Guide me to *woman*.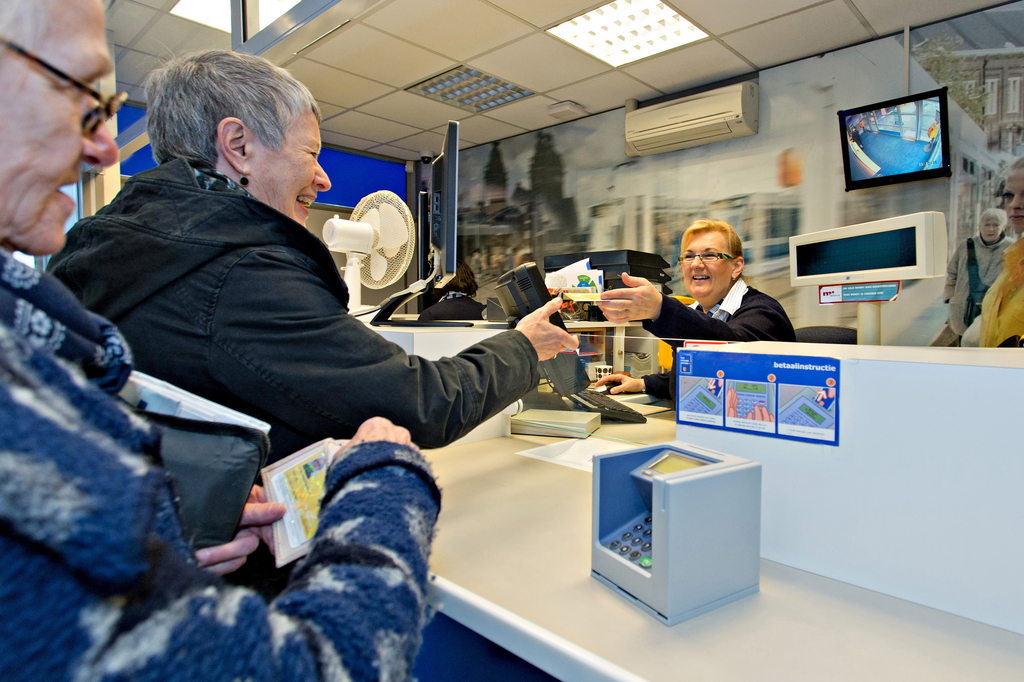
Guidance: {"left": 43, "top": 51, "right": 581, "bottom": 488}.
